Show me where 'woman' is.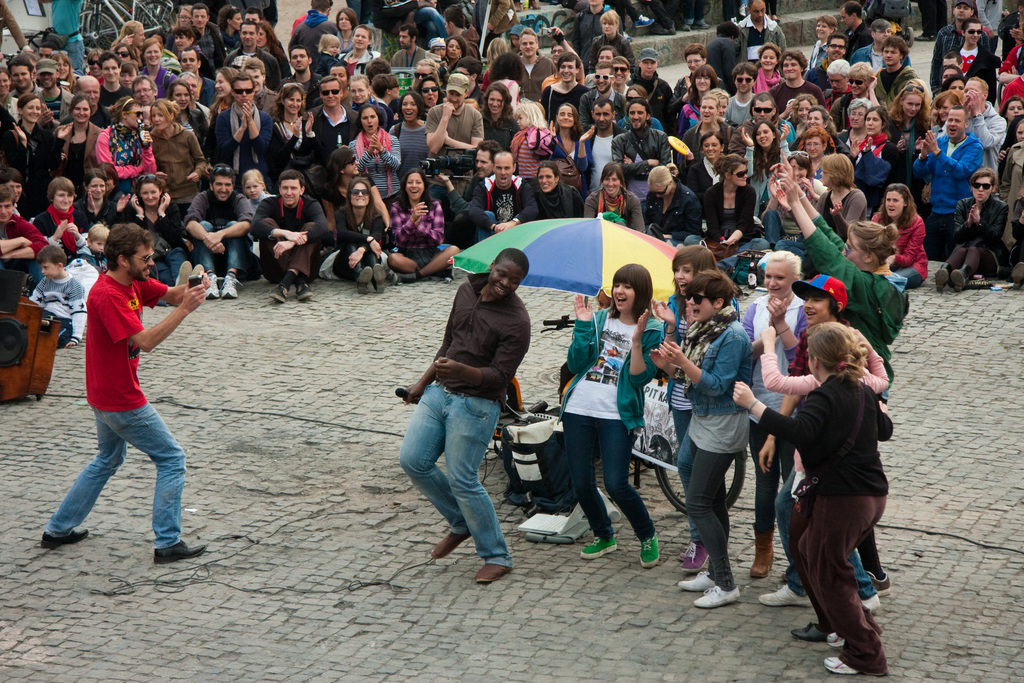
'woman' is at <region>51, 54, 77, 94</region>.
